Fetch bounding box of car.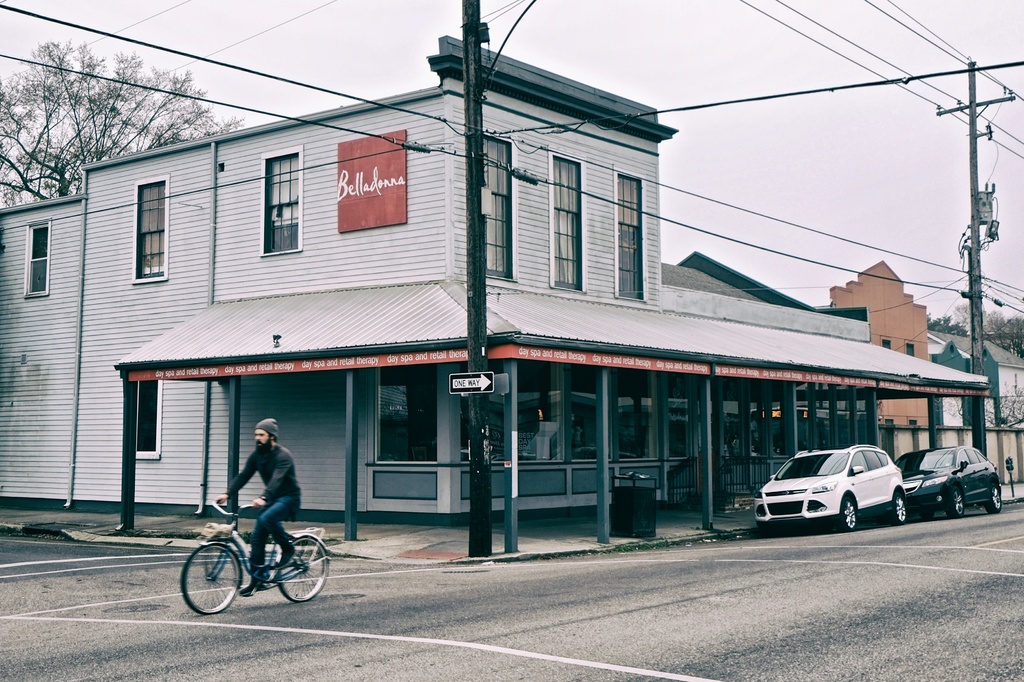
Bbox: region(893, 443, 1002, 516).
